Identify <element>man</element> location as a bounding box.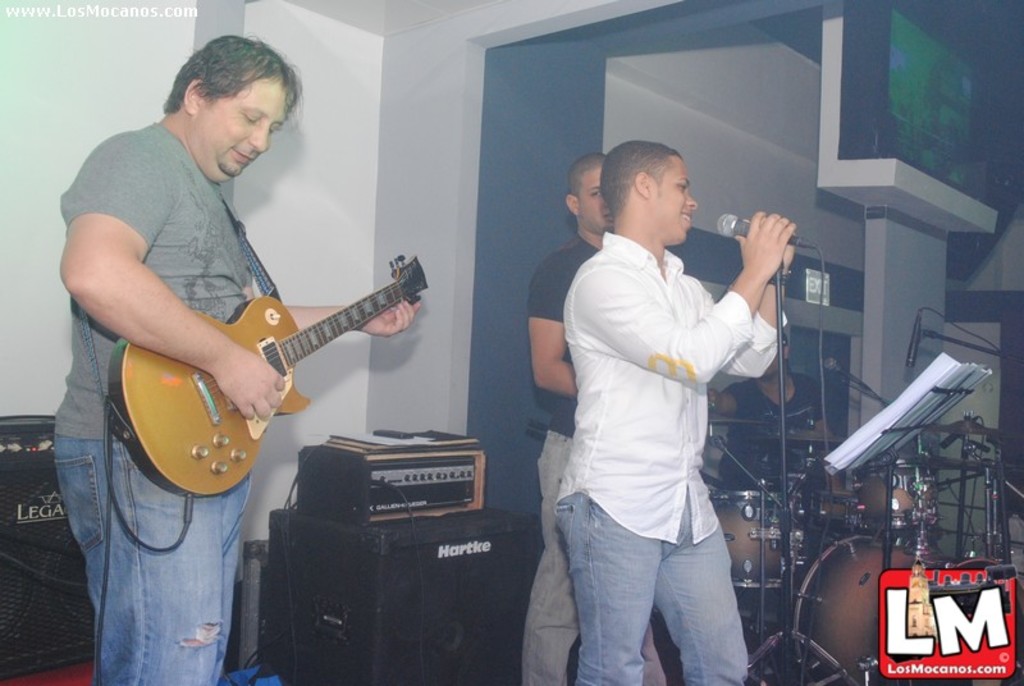
40:28:420:685.
